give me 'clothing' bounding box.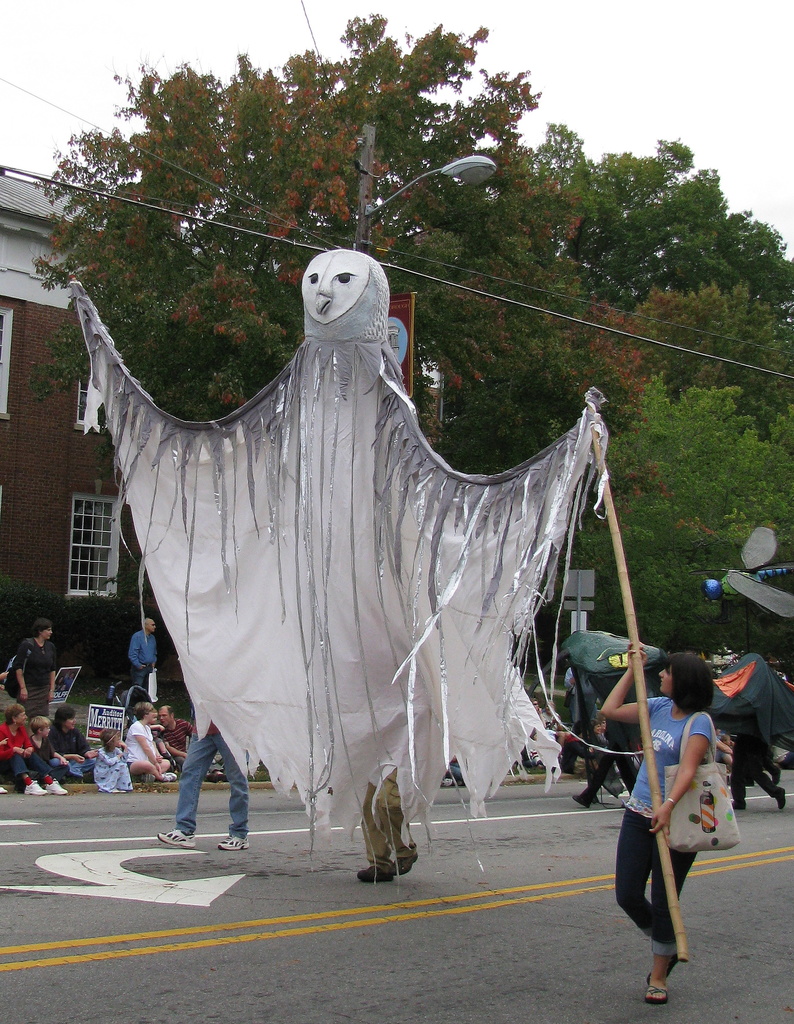
{"left": 38, "top": 719, "right": 94, "bottom": 769}.
